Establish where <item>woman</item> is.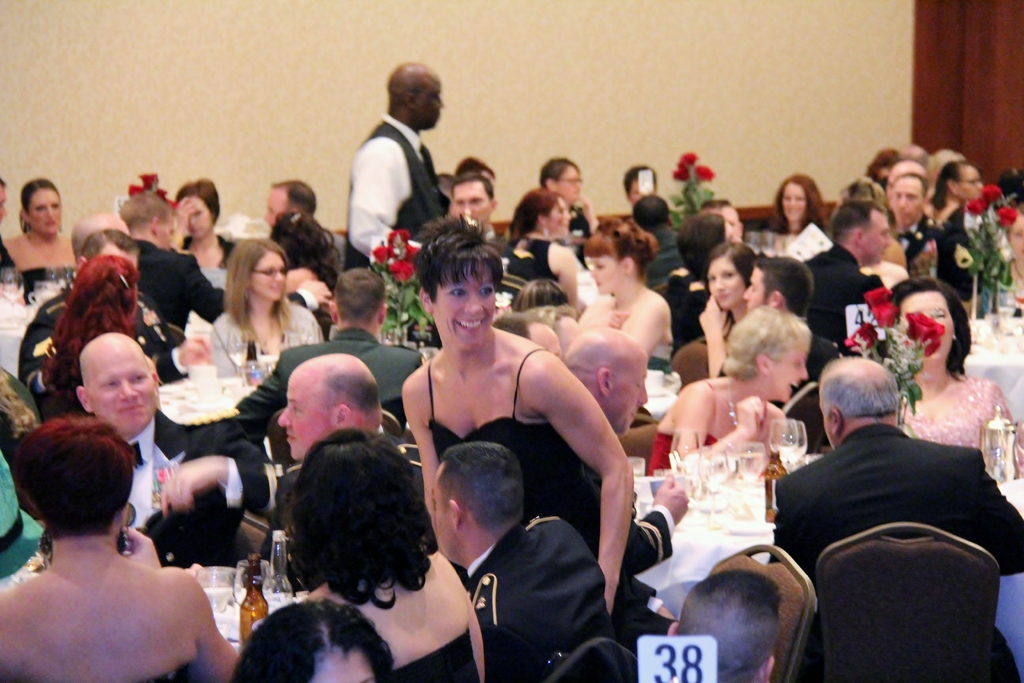
Established at 499:191:582:300.
